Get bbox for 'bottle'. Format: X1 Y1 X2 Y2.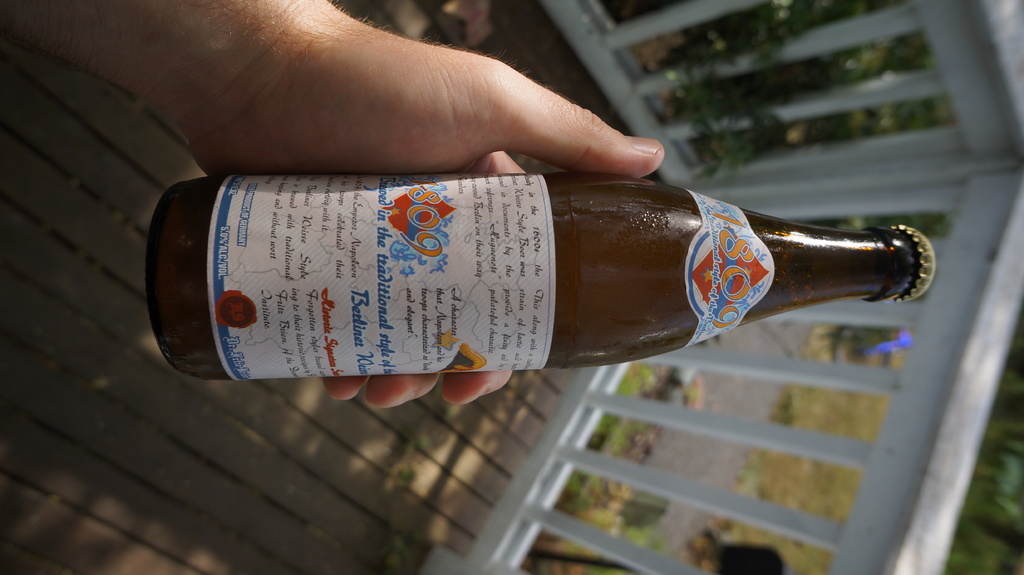
152 174 938 386.
